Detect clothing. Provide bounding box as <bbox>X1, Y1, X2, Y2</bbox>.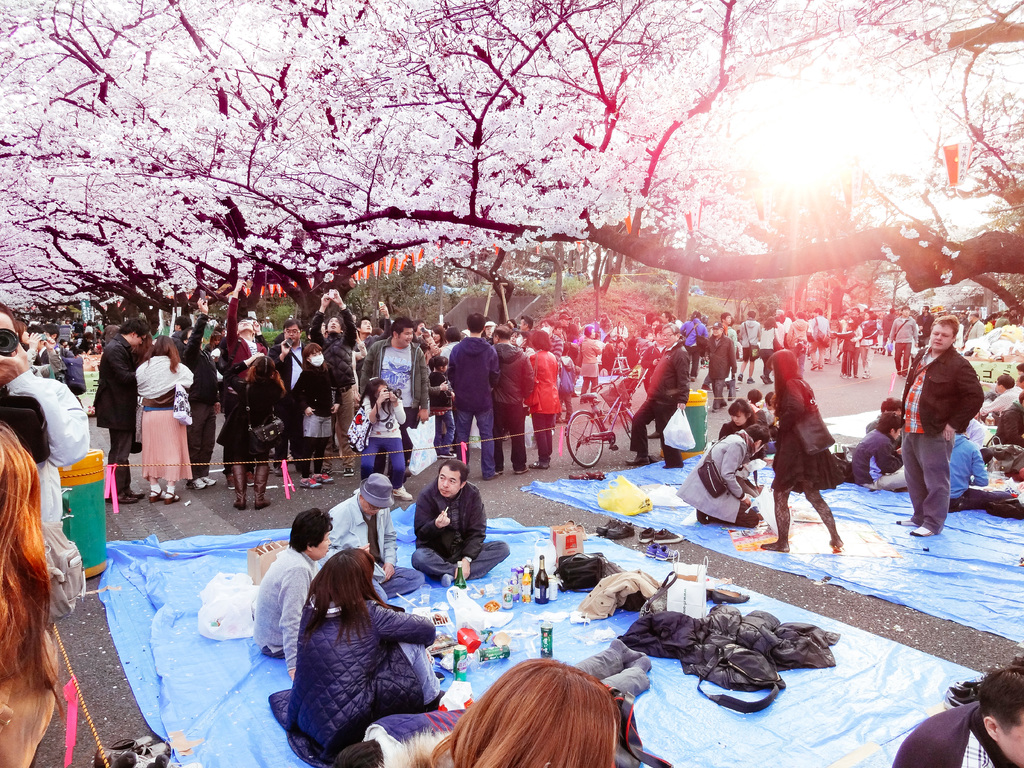
<bbox>790, 319, 813, 374</bbox>.
